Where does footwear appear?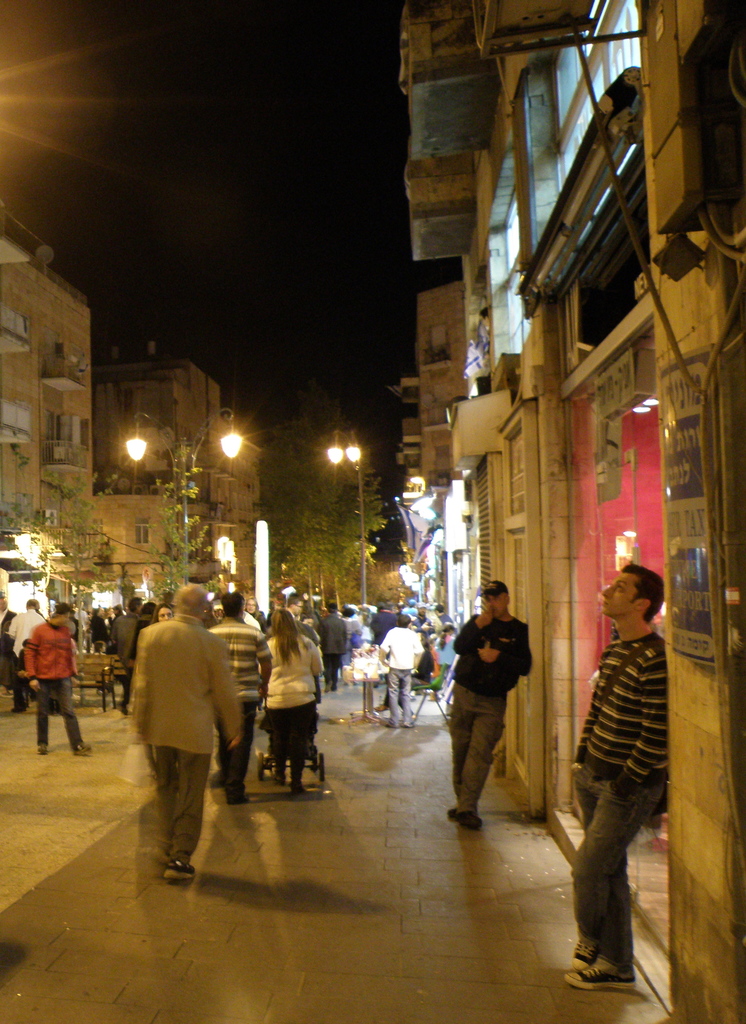
Appears at rect(206, 764, 226, 790).
